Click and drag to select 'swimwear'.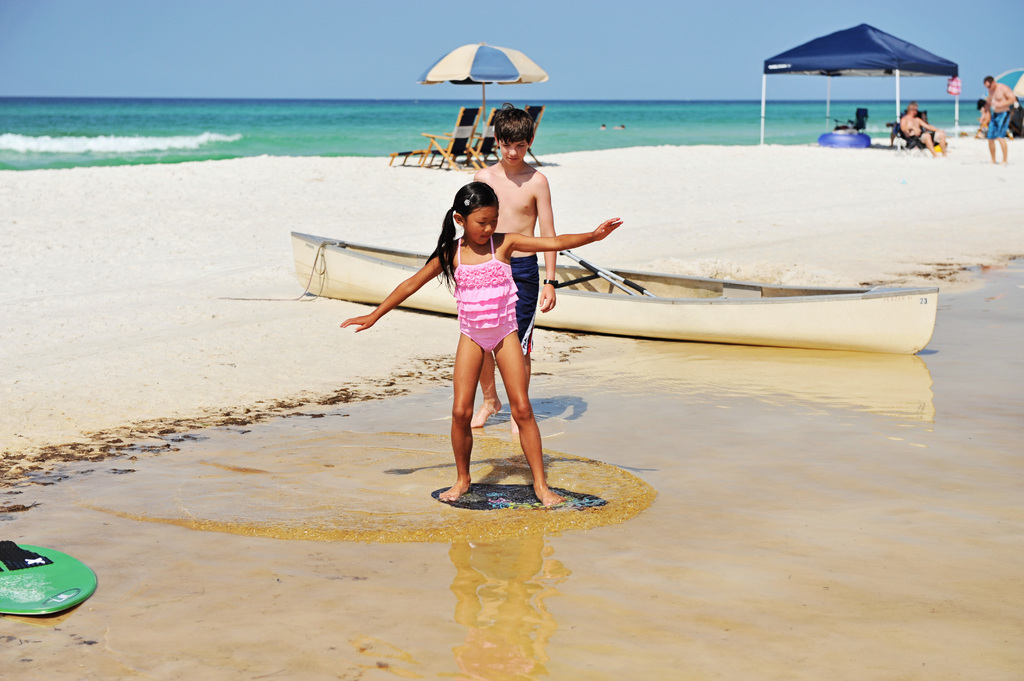
Selection: box(903, 131, 940, 150).
